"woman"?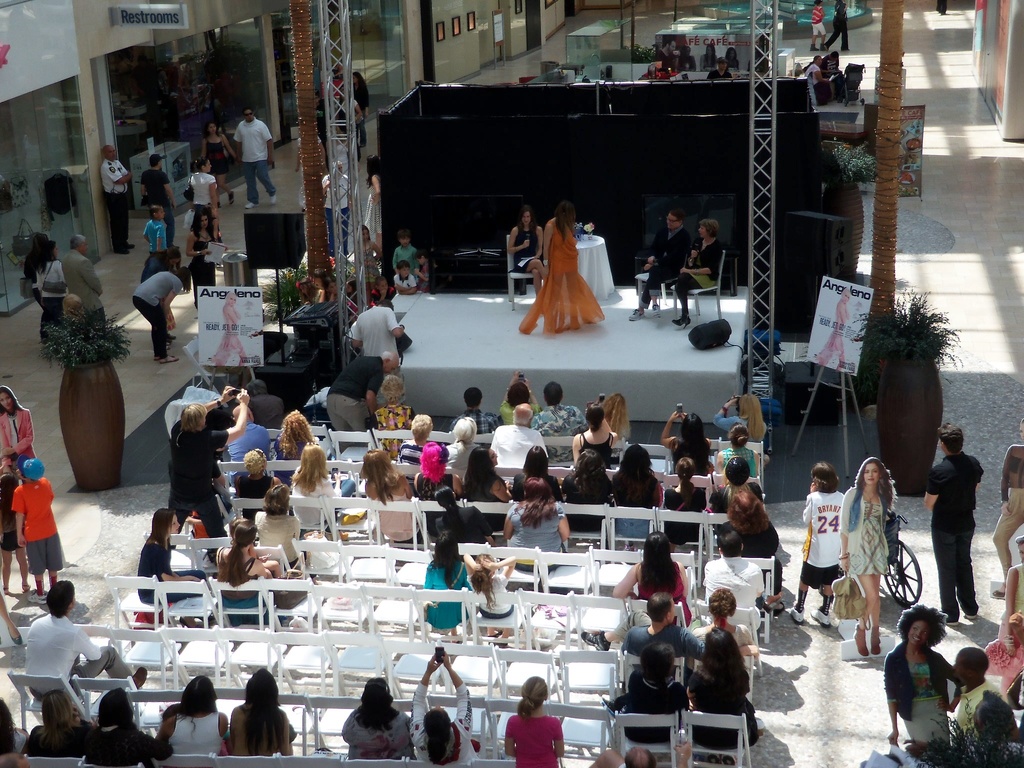
0,387,34,477
